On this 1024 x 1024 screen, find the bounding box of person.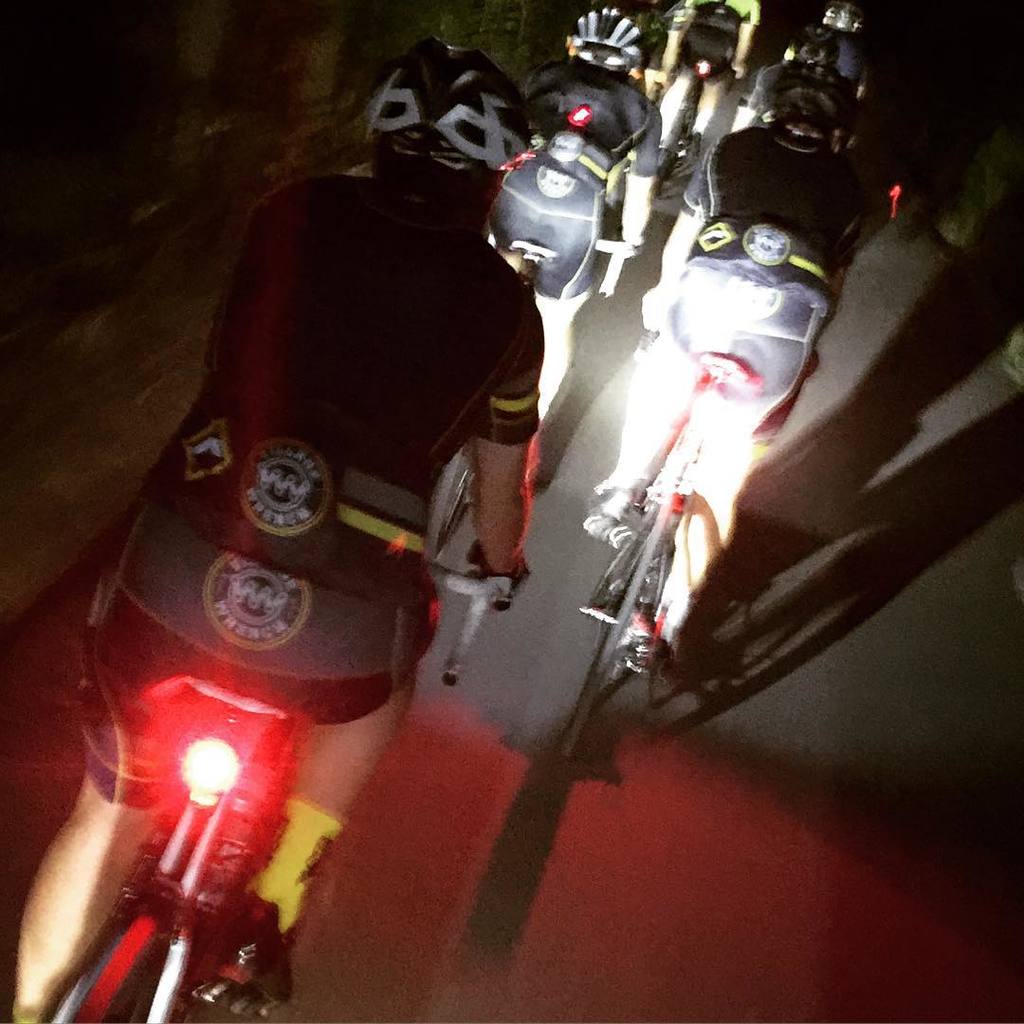
Bounding box: pyautogui.locateOnScreen(9, 52, 542, 1023).
